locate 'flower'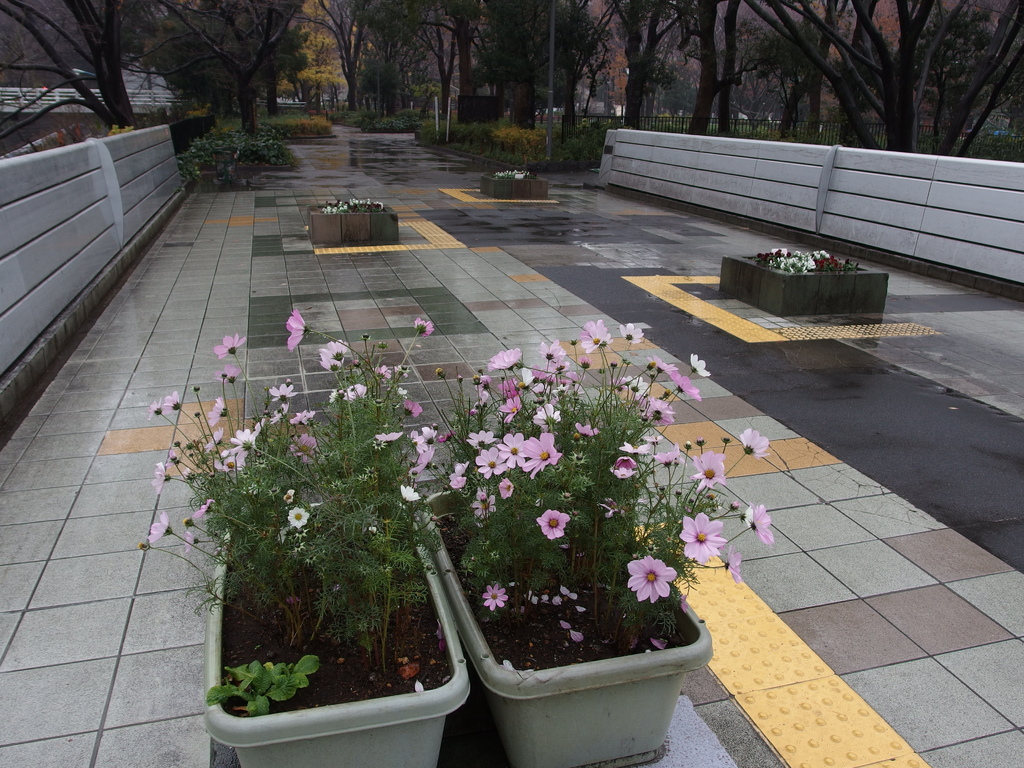
locate(616, 318, 647, 348)
